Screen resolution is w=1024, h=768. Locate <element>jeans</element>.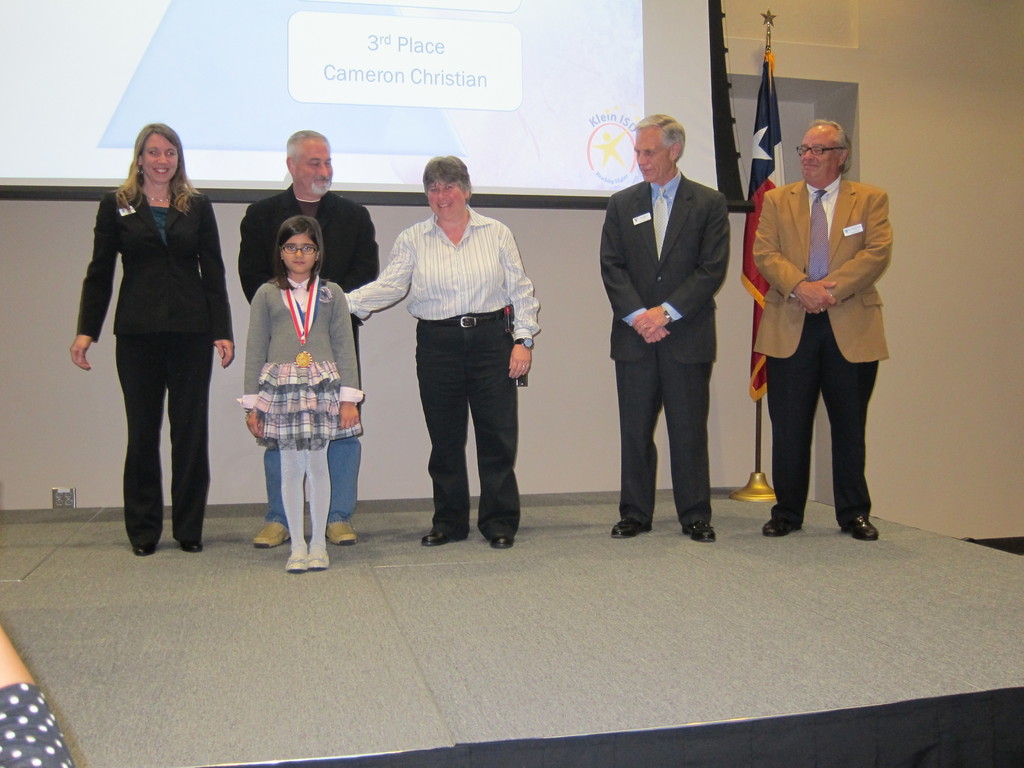
<bbox>259, 430, 358, 527</bbox>.
